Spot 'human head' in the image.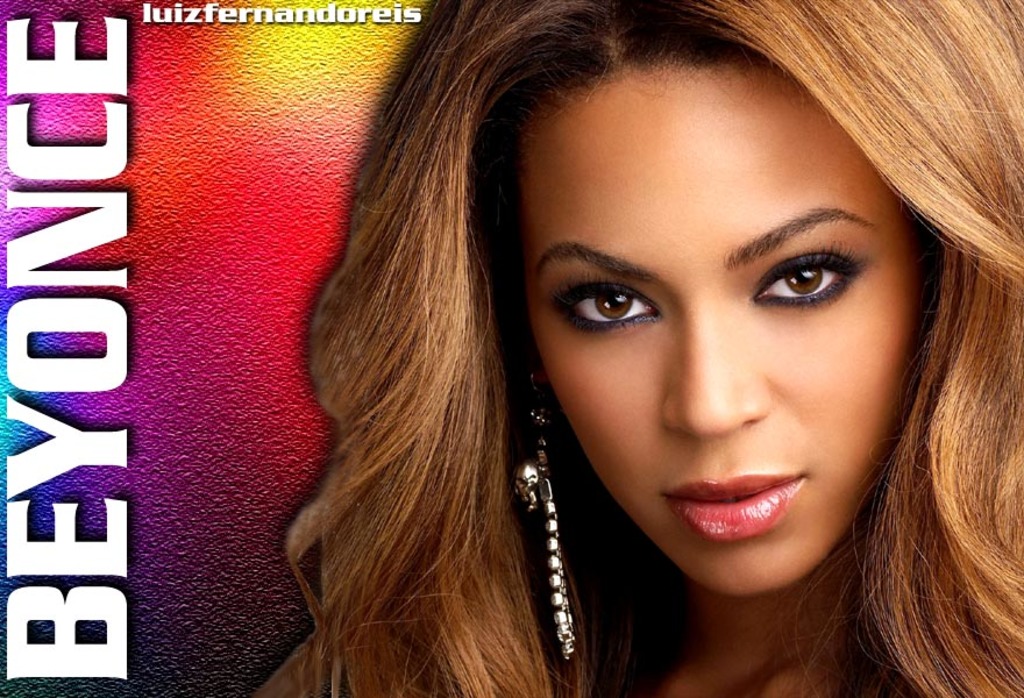
'human head' found at <bbox>244, 0, 987, 558</bbox>.
